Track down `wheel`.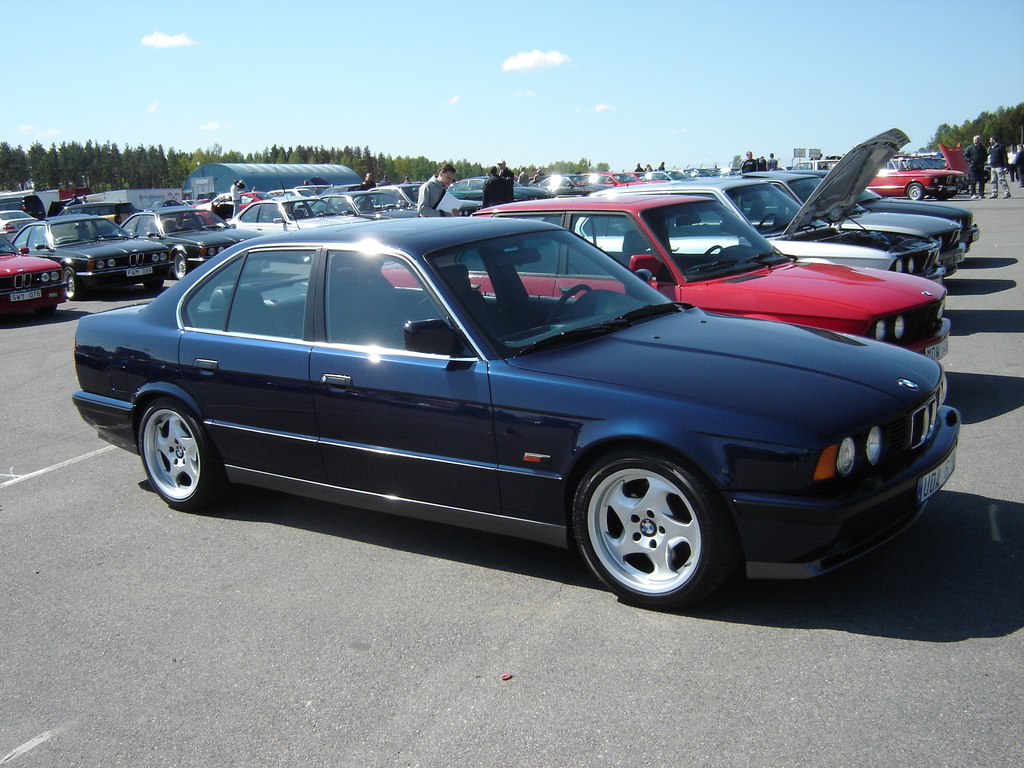
Tracked to box=[703, 243, 721, 264].
